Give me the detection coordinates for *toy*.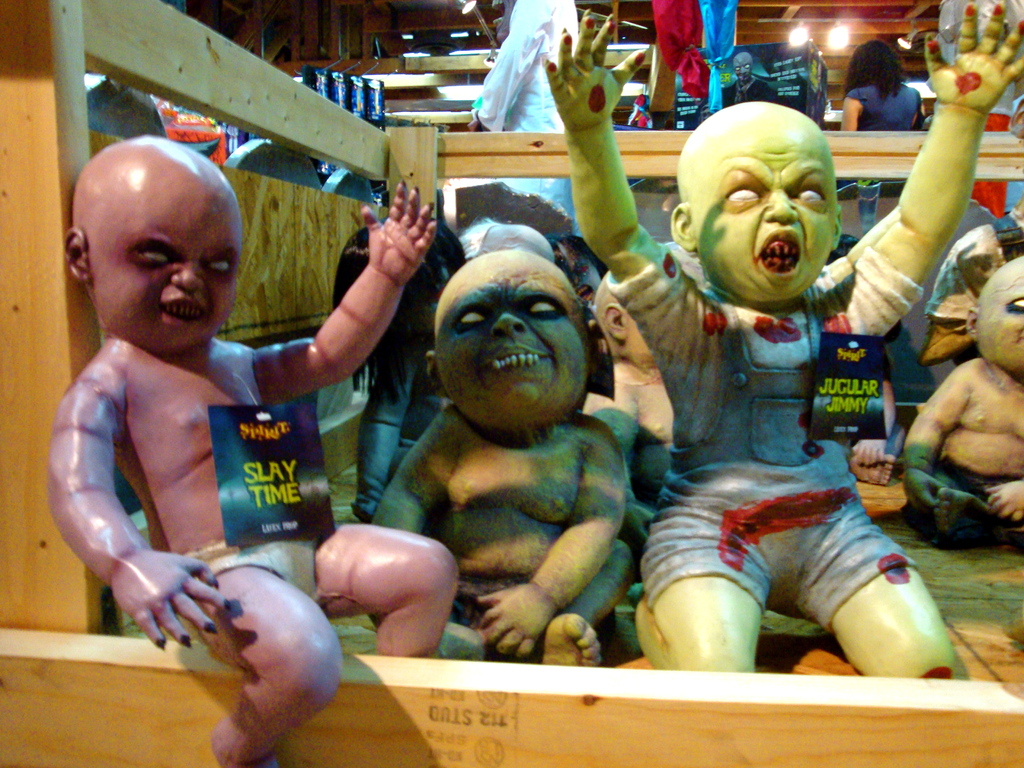
543 0 1023 679.
